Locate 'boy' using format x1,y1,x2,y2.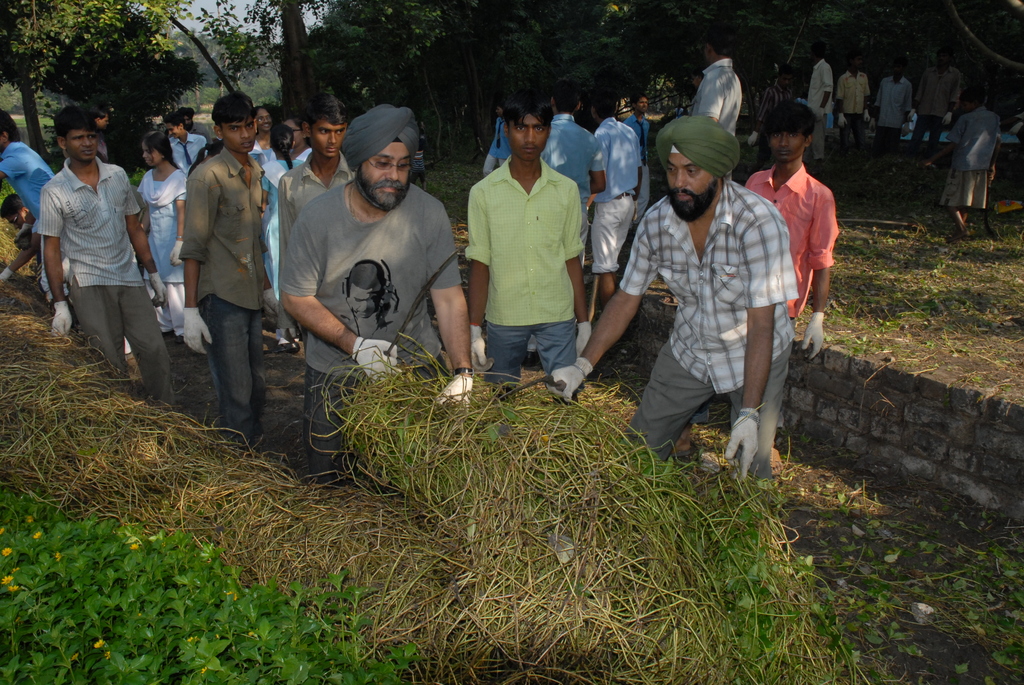
37,111,175,402.
